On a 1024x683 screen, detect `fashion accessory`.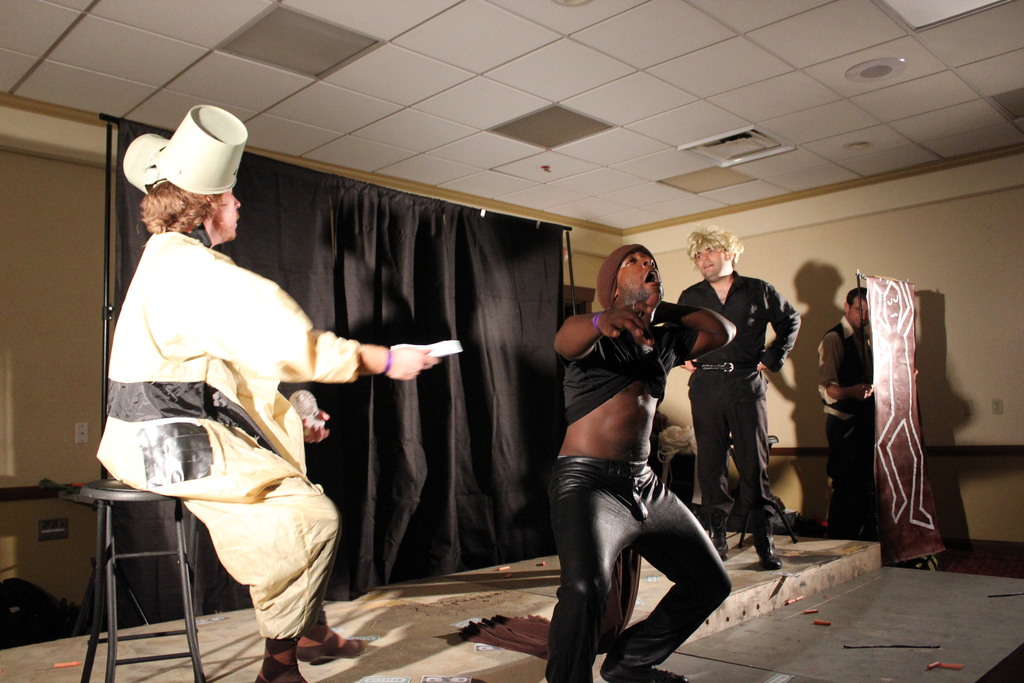
select_region(252, 654, 308, 682).
